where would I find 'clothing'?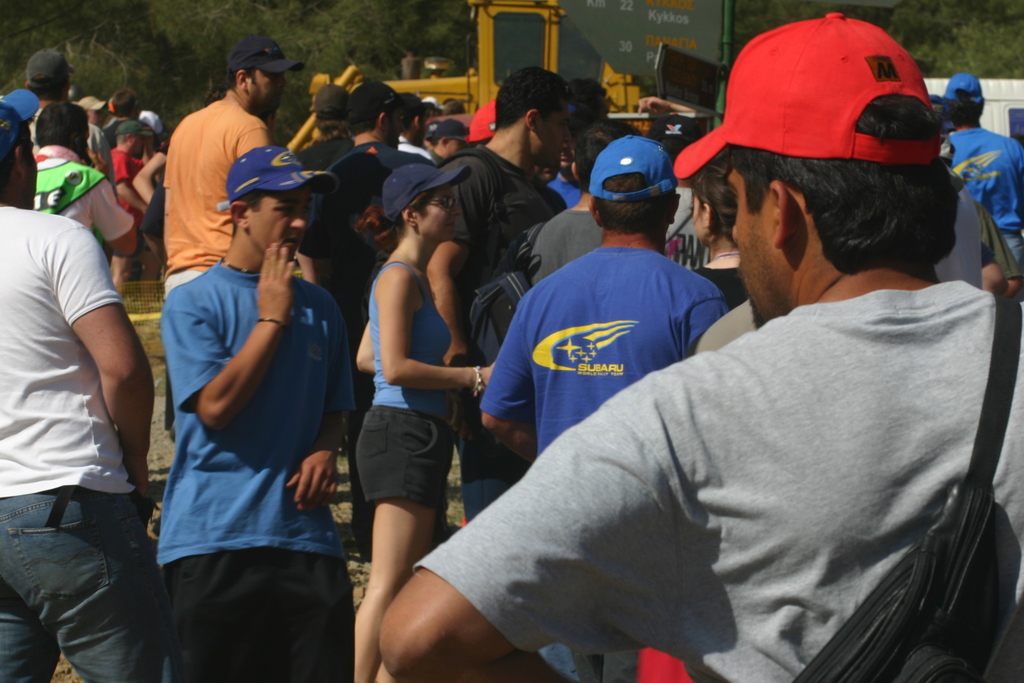
At bbox=(143, 254, 368, 682).
